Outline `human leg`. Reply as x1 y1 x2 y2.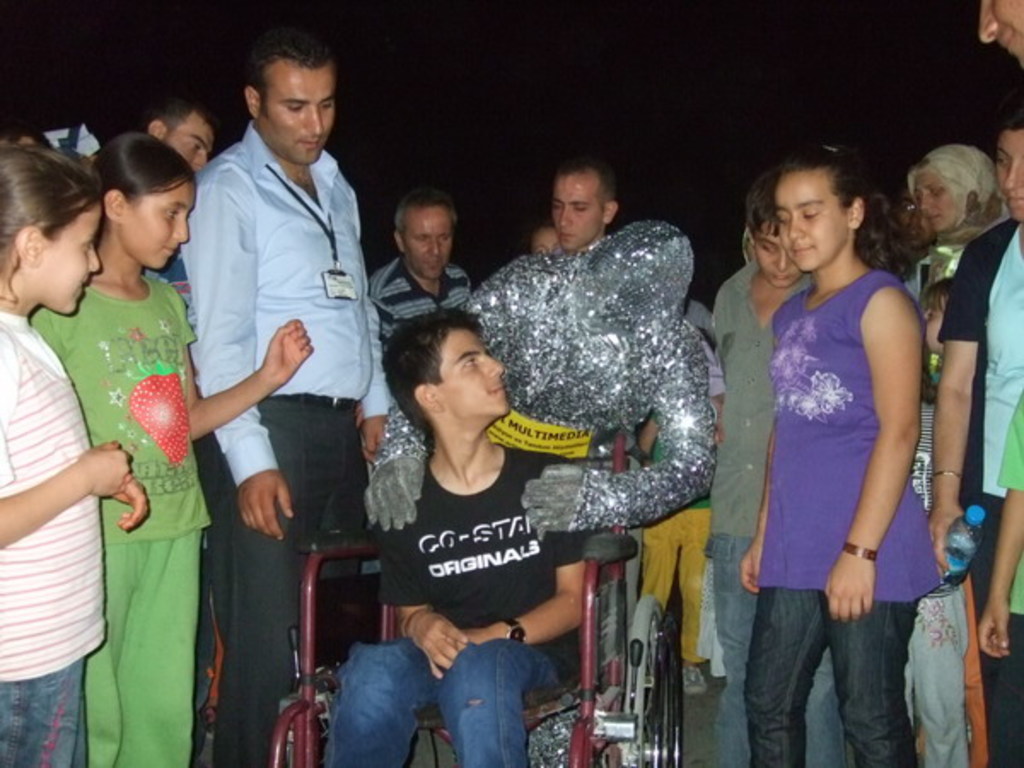
5 678 87 766.
